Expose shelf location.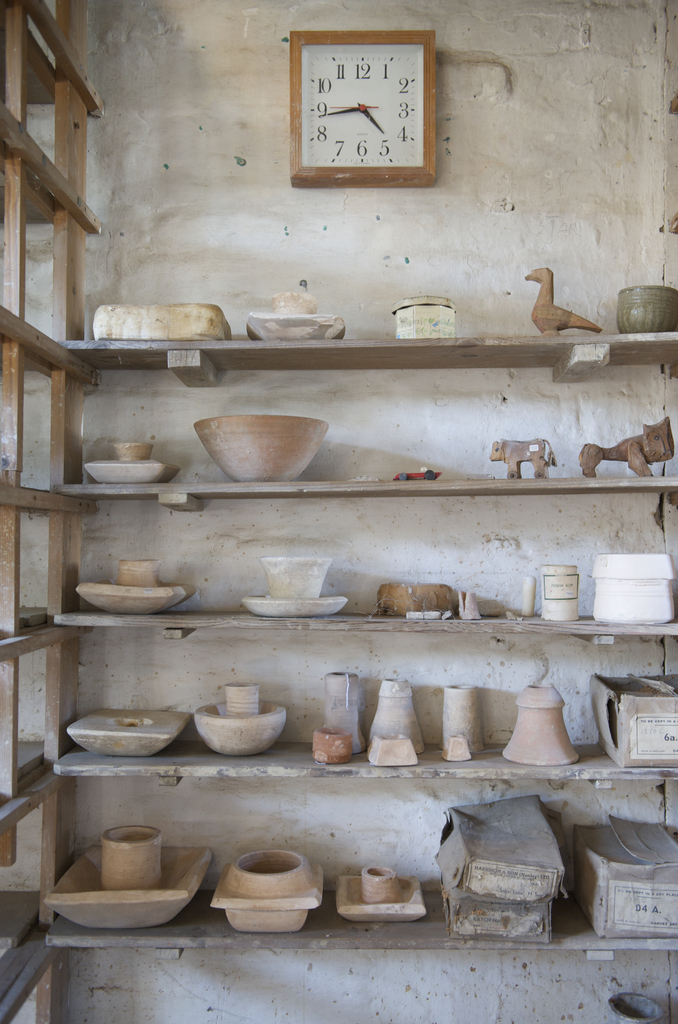
Exposed at 47/243/677/532.
